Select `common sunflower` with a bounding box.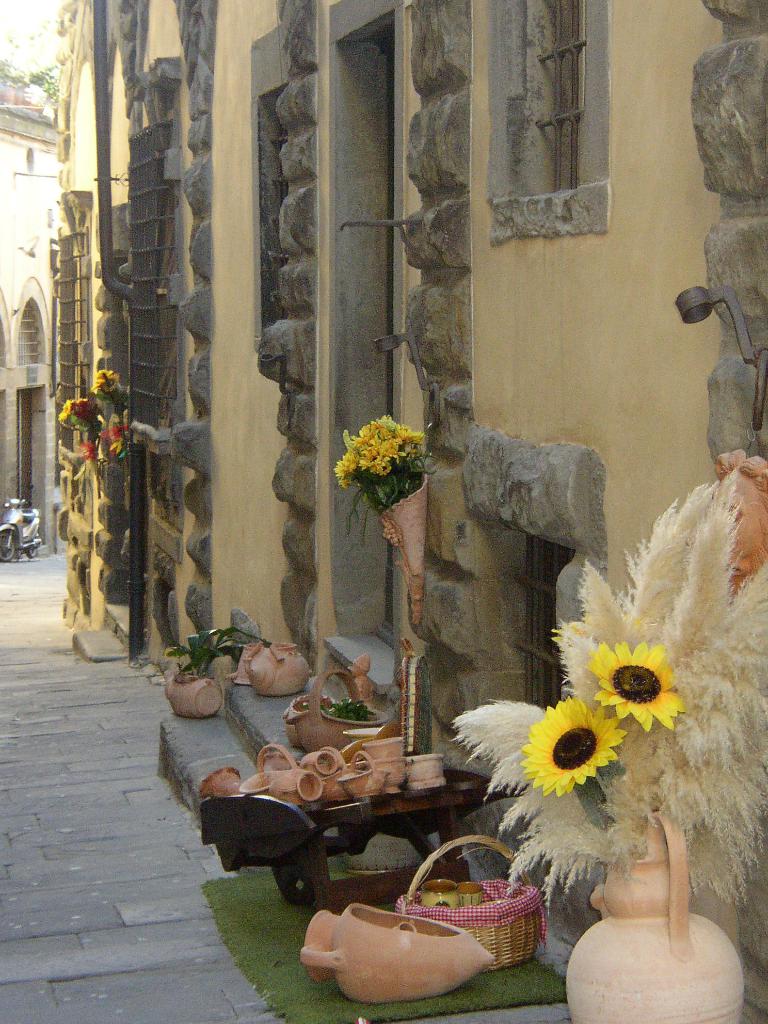
{"x1": 593, "y1": 645, "x2": 685, "y2": 731}.
